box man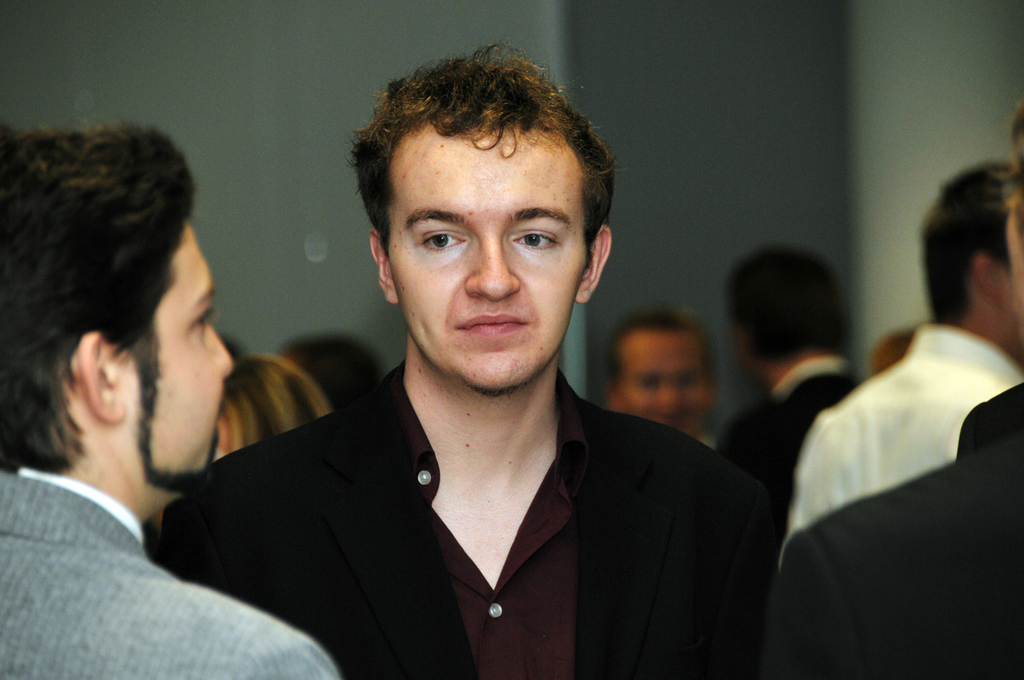
(779,157,1023,571)
